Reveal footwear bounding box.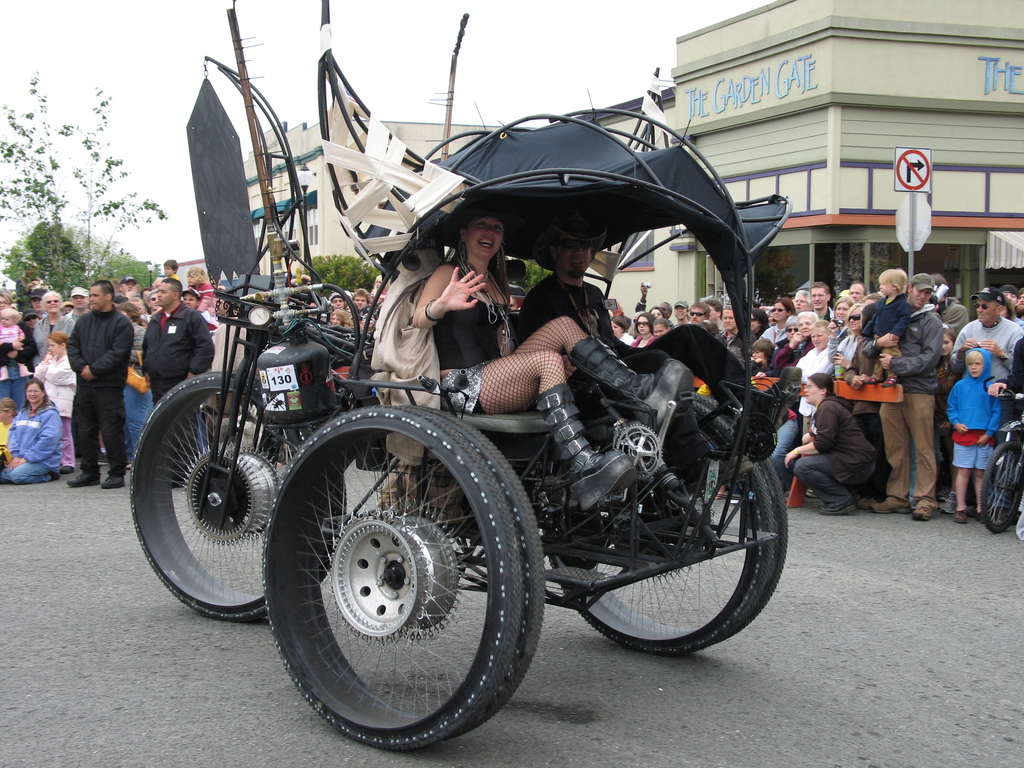
Revealed: BBox(67, 471, 100, 490).
